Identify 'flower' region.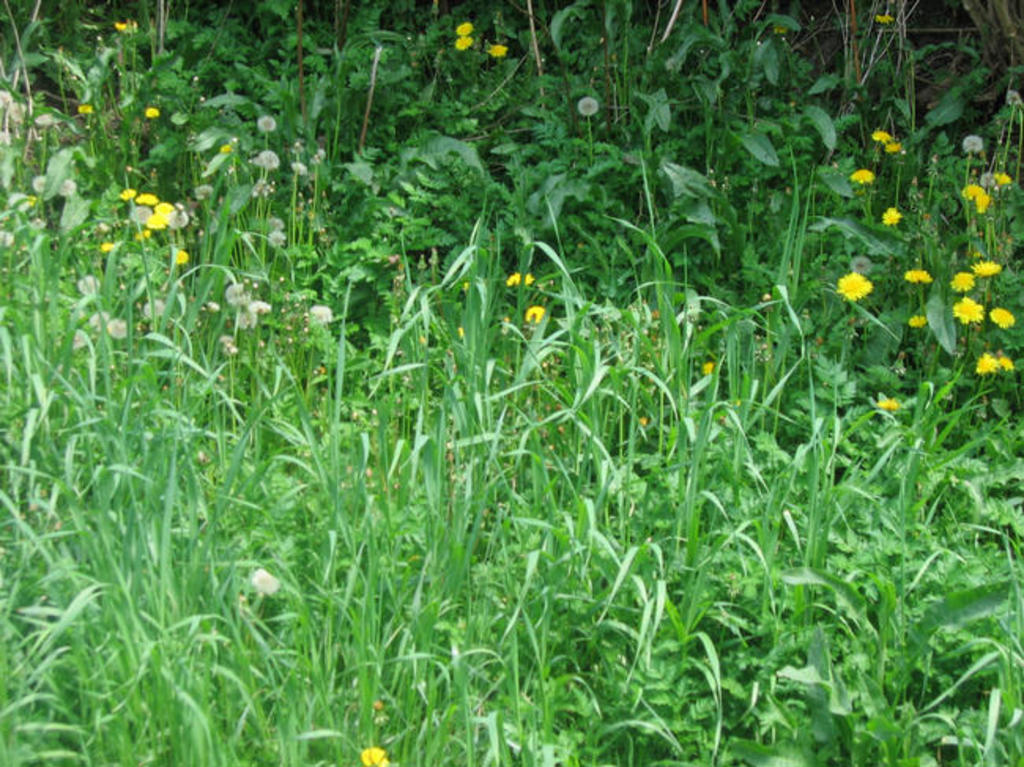
Region: box=[974, 255, 1005, 276].
